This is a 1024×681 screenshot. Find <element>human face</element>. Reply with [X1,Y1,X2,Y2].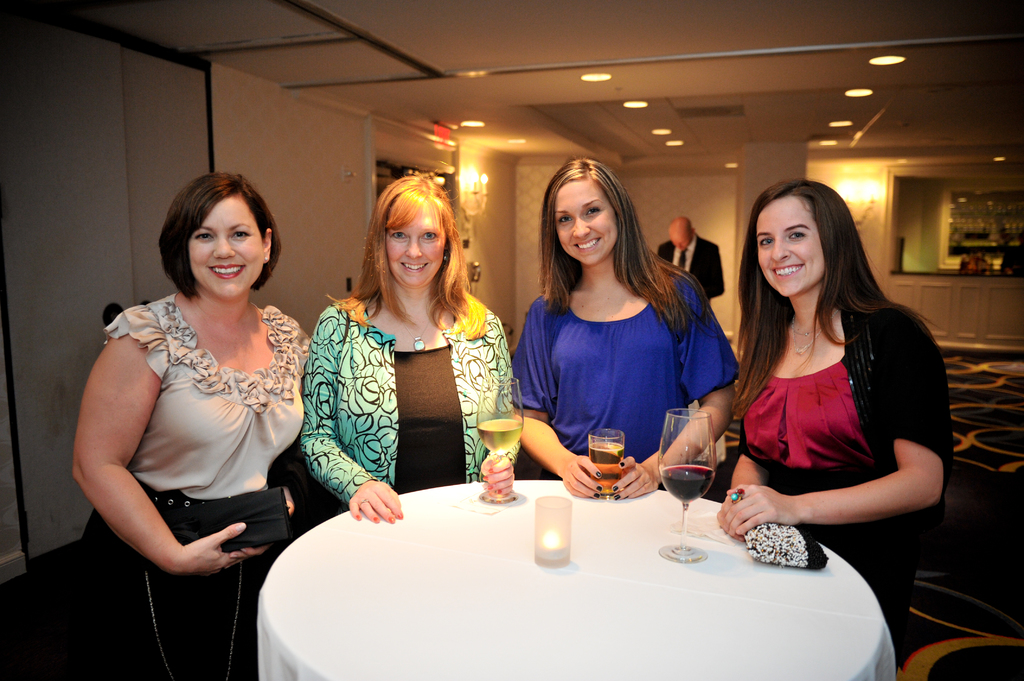
[383,198,440,287].
